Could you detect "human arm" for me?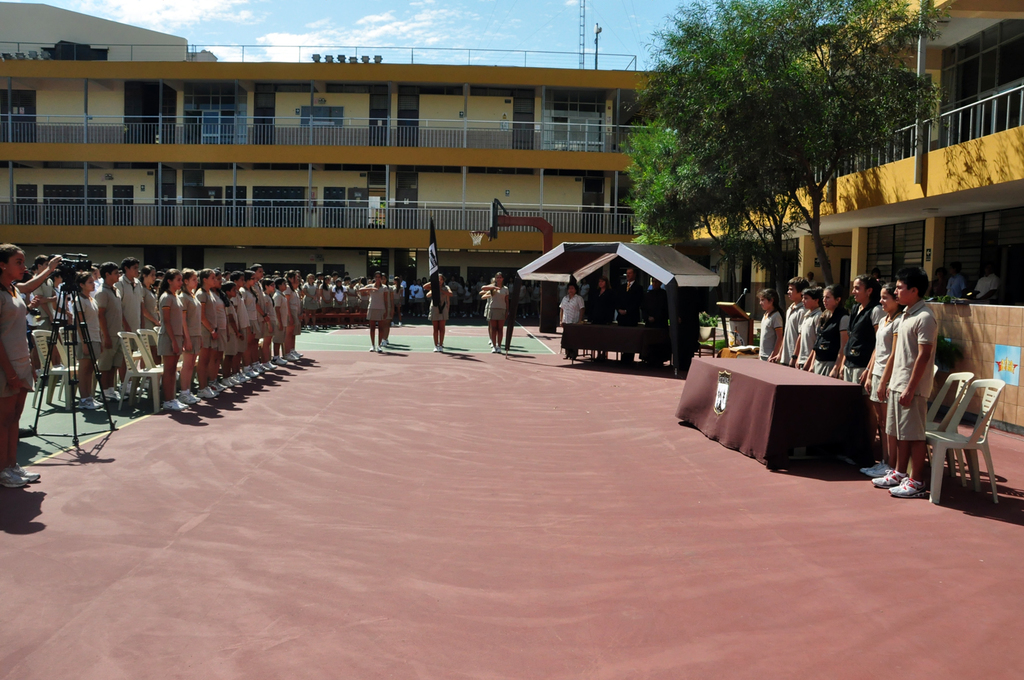
Detection result: locate(875, 322, 903, 404).
